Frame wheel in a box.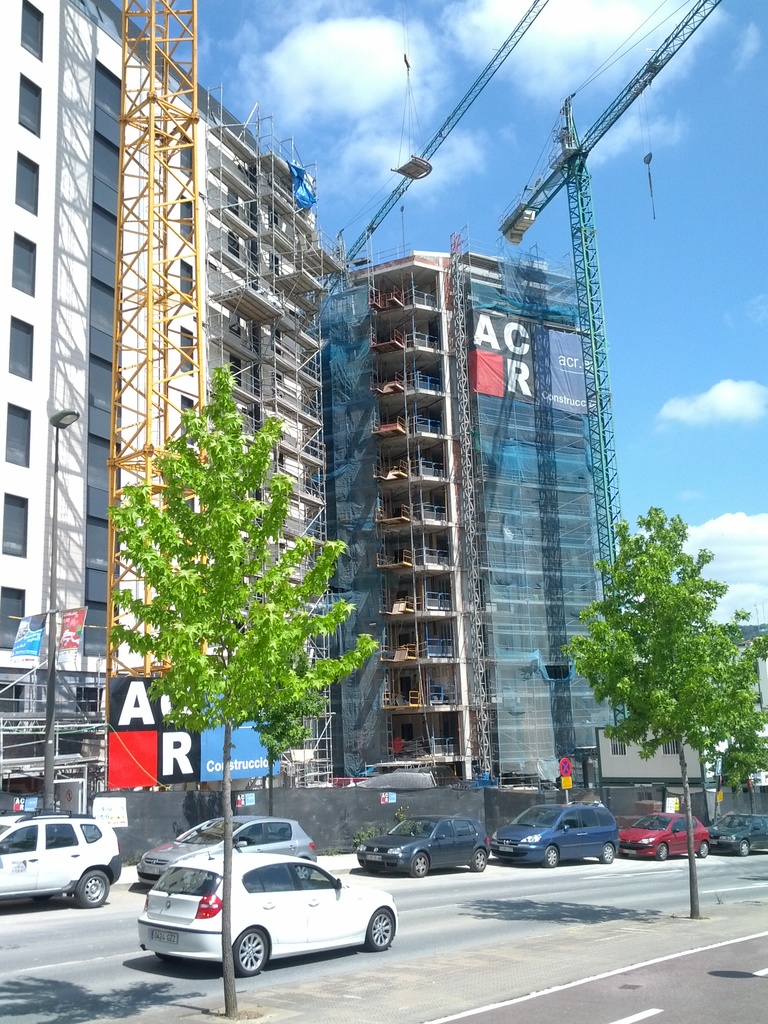
(left=742, top=846, right=751, bottom=855).
